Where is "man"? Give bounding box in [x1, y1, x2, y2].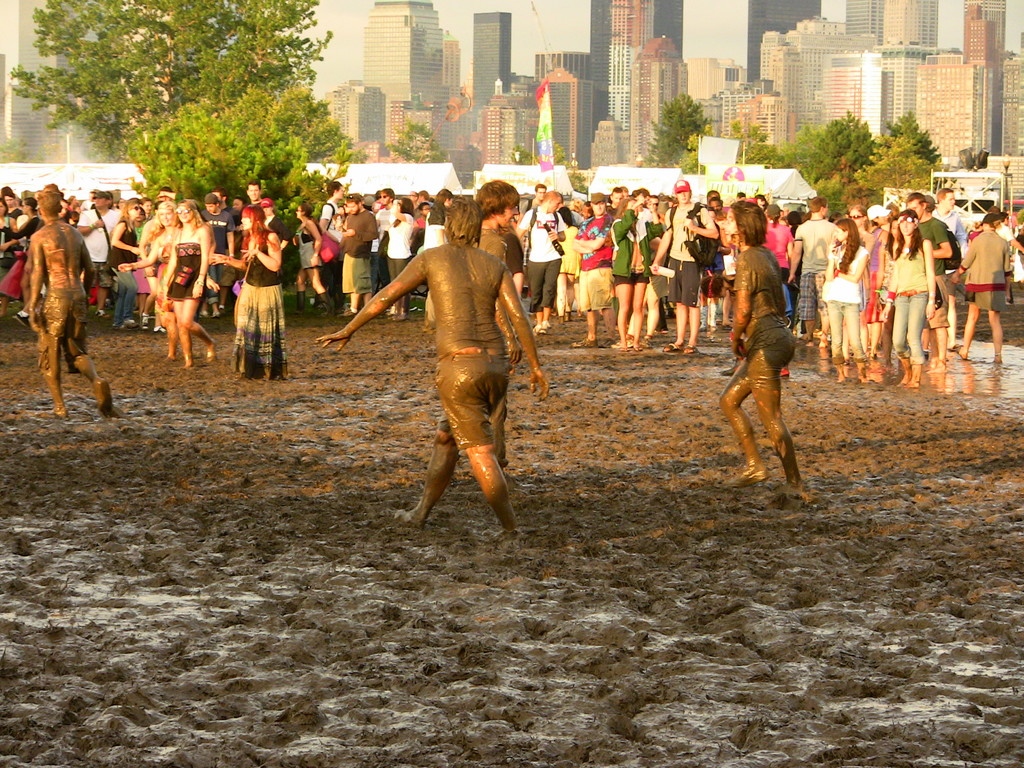
[517, 190, 570, 334].
